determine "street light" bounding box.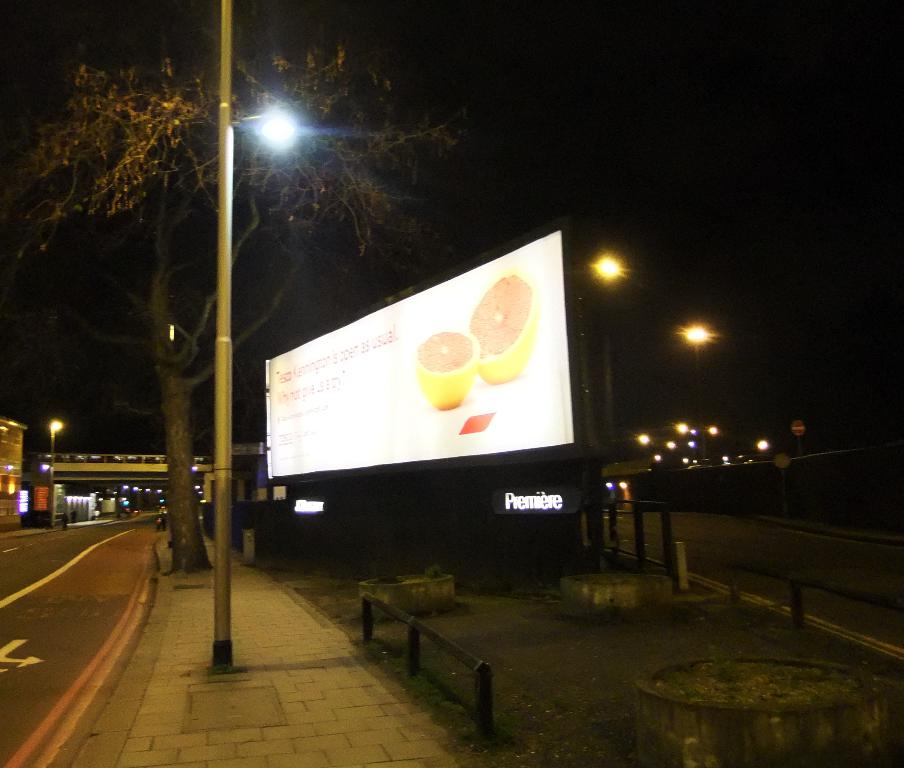
Determined: 589, 243, 629, 458.
